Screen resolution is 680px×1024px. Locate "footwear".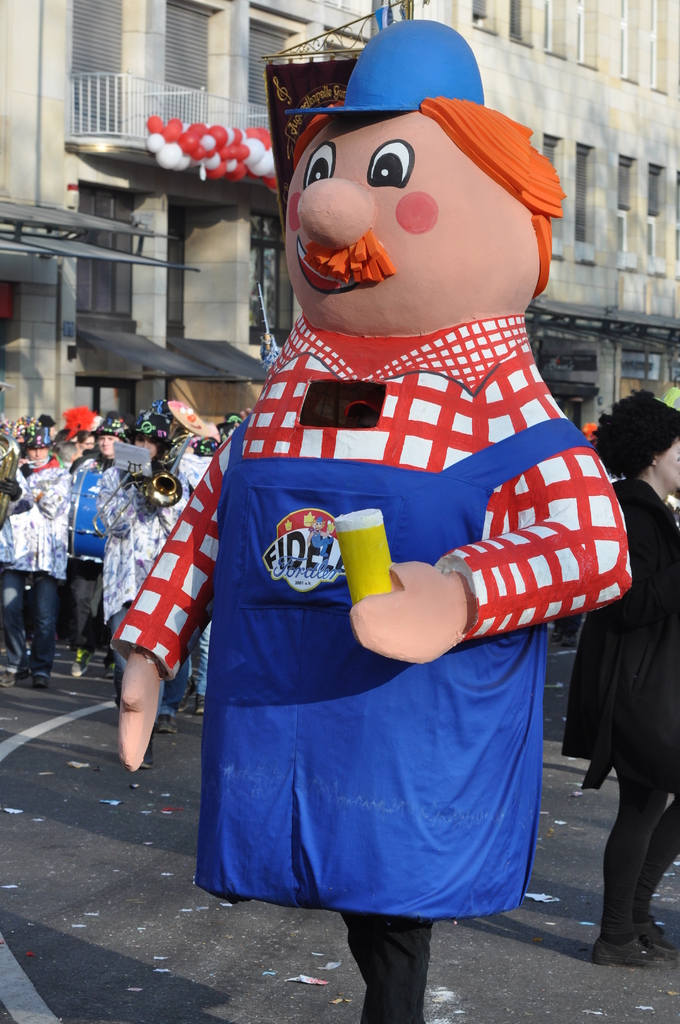
(174, 681, 198, 709).
